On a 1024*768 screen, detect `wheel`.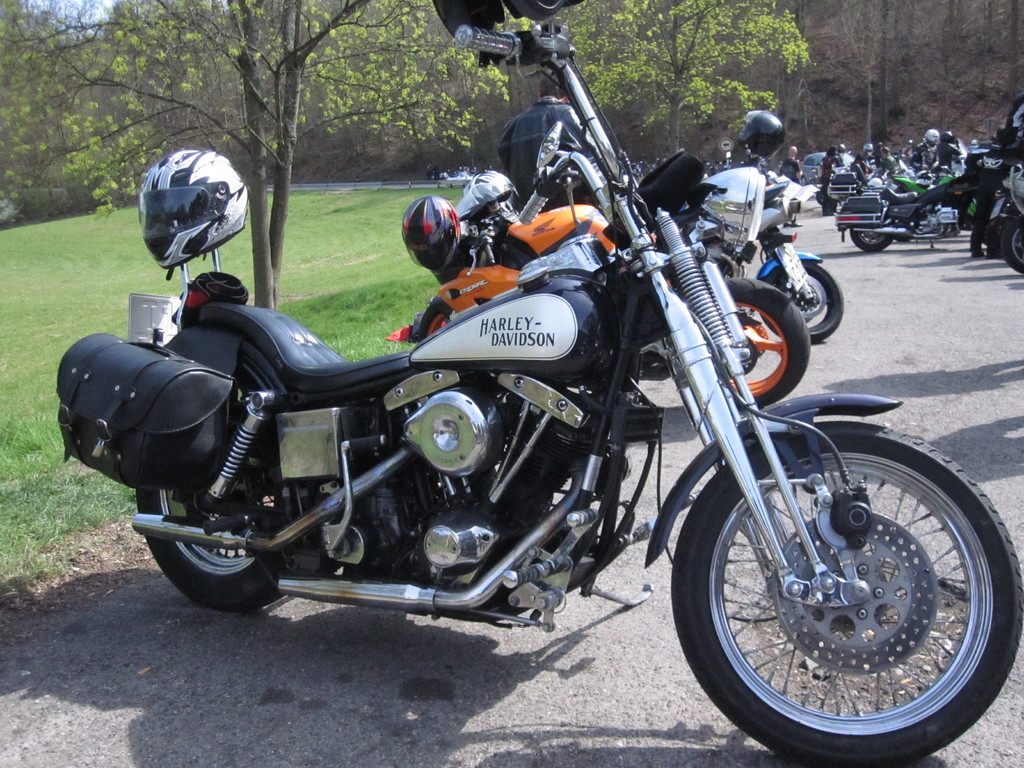
bbox=[724, 275, 808, 407].
